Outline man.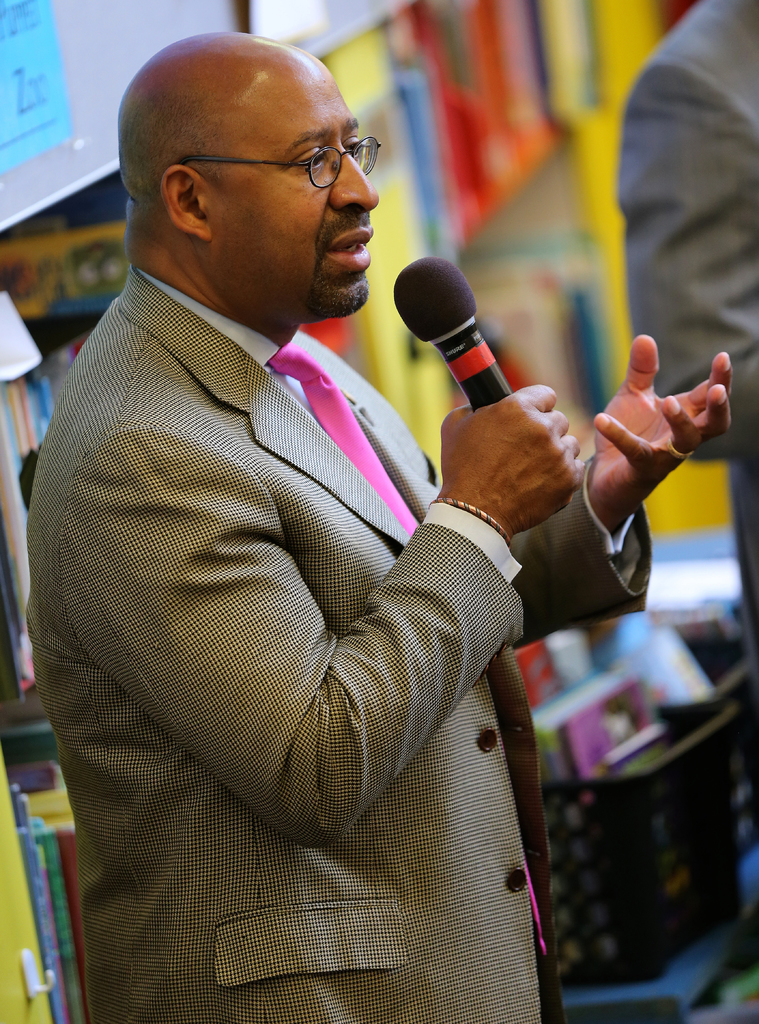
Outline: box(22, 35, 622, 977).
